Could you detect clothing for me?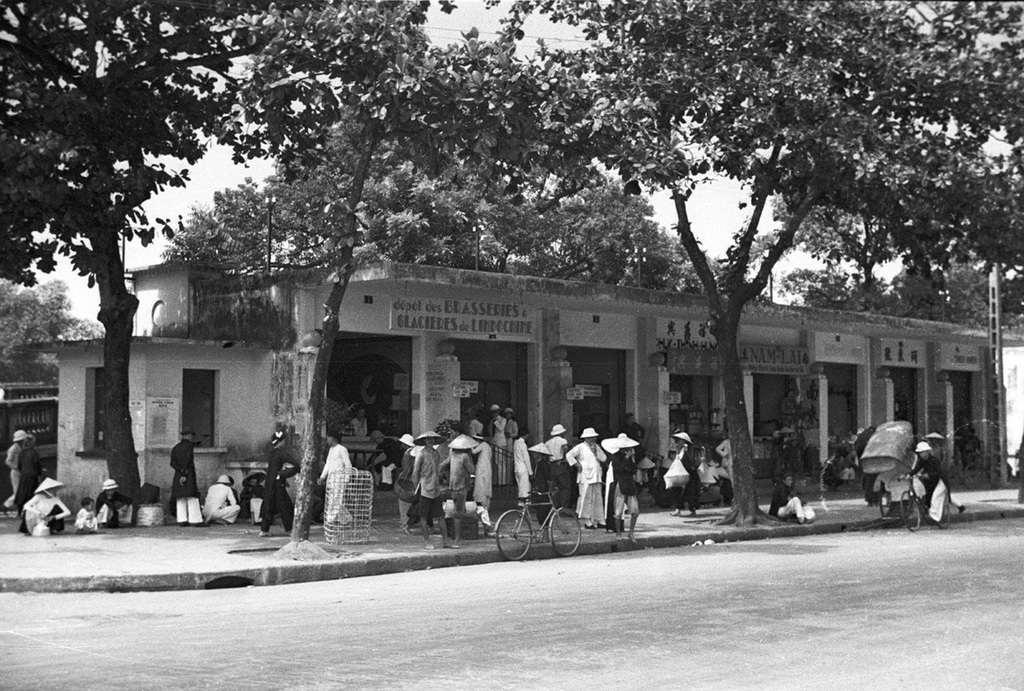
Detection result: <box>91,491,124,526</box>.
